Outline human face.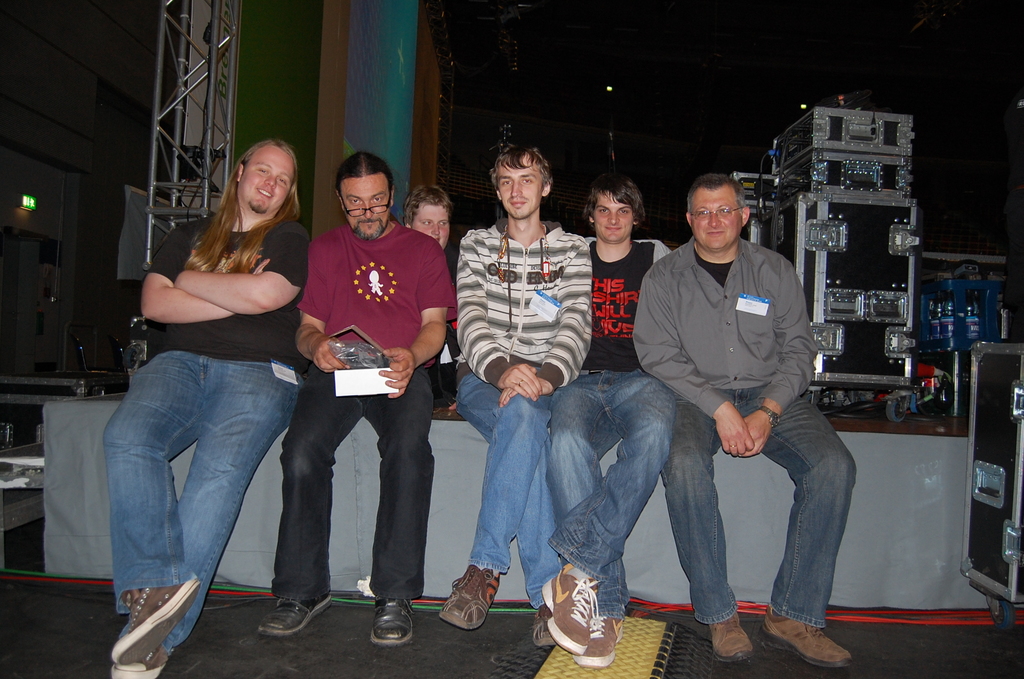
Outline: box(691, 190, 739, 248).
